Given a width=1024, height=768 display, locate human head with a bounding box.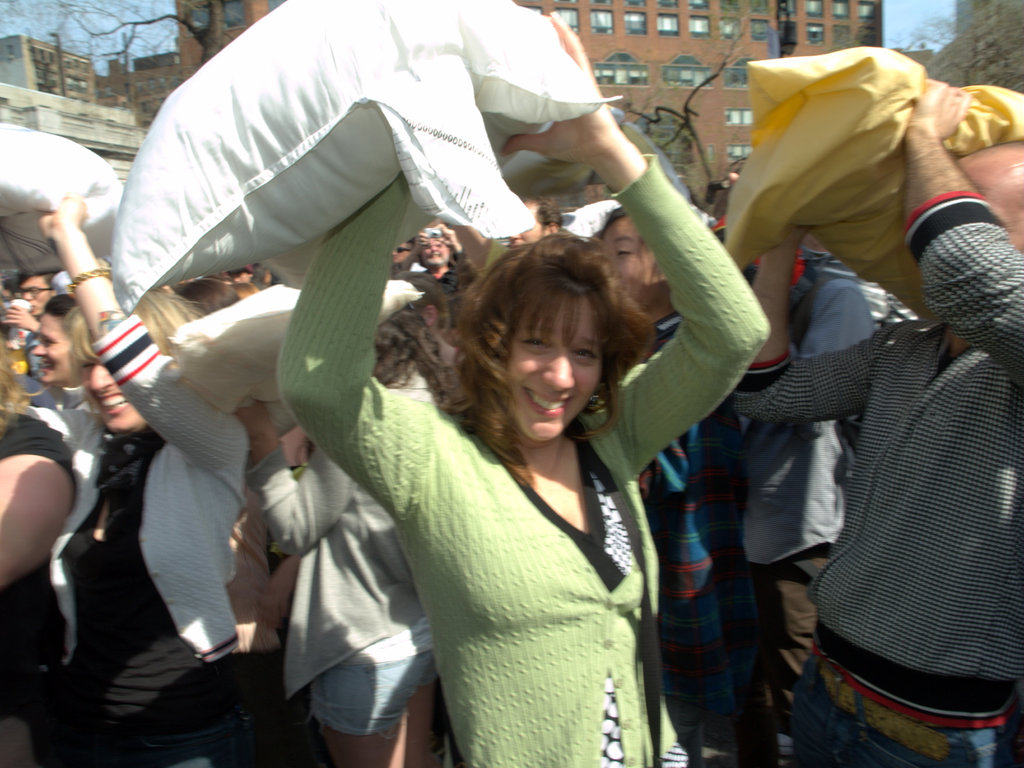
Located: bbox=[598, 202, 673, 312].
